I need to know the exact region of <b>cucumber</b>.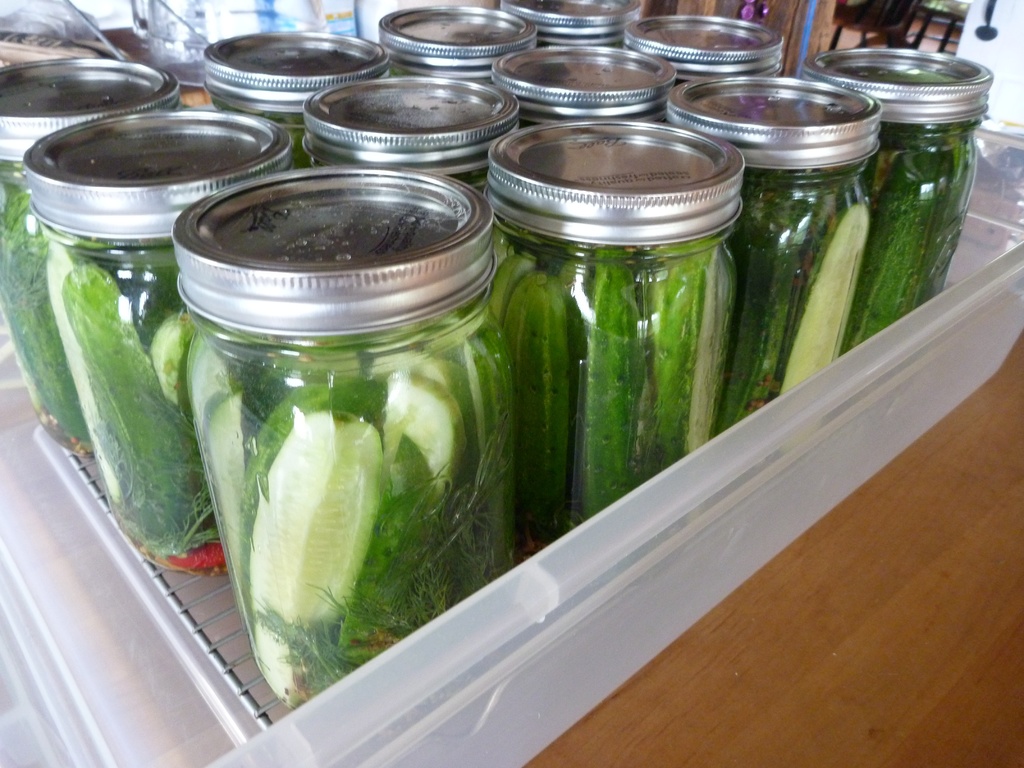
Region: (2, 184, 86, 436).
